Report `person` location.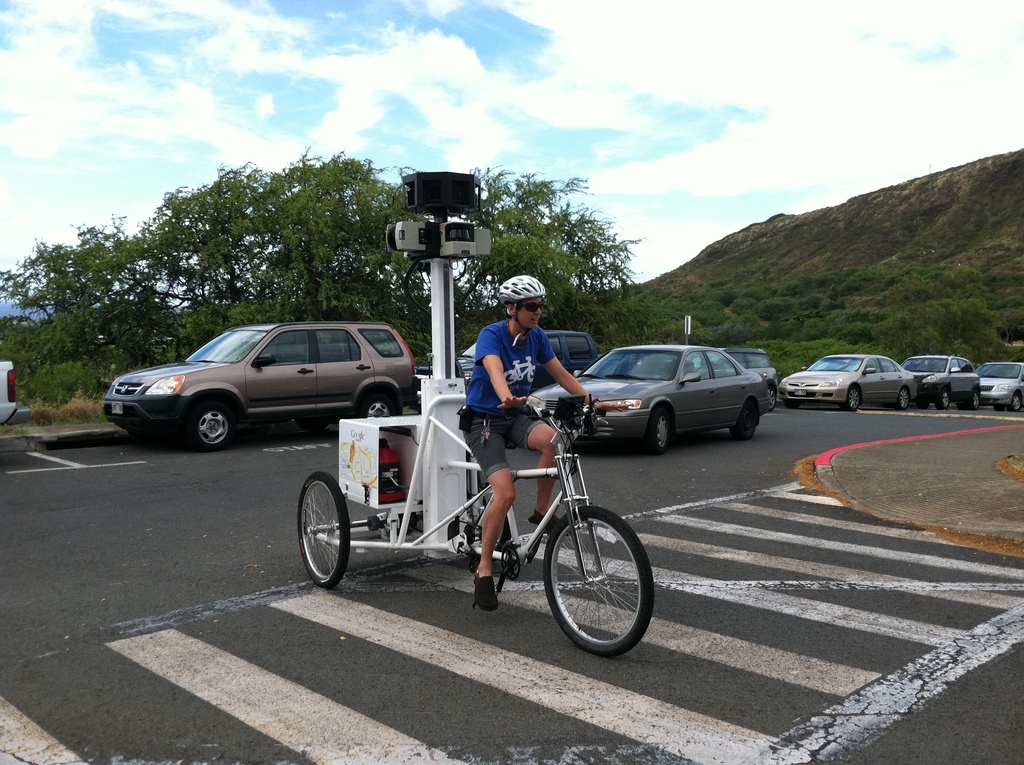
Report: region(467, 275, 609, 612).
